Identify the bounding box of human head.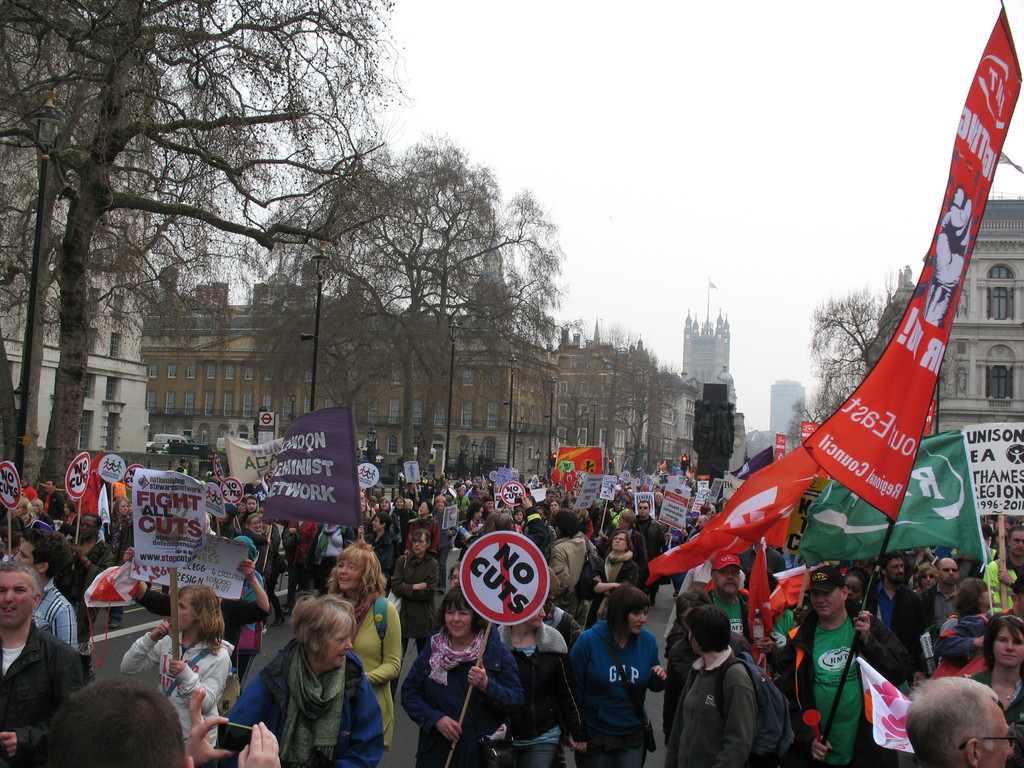
Rect(980, 523, 995, 541).
